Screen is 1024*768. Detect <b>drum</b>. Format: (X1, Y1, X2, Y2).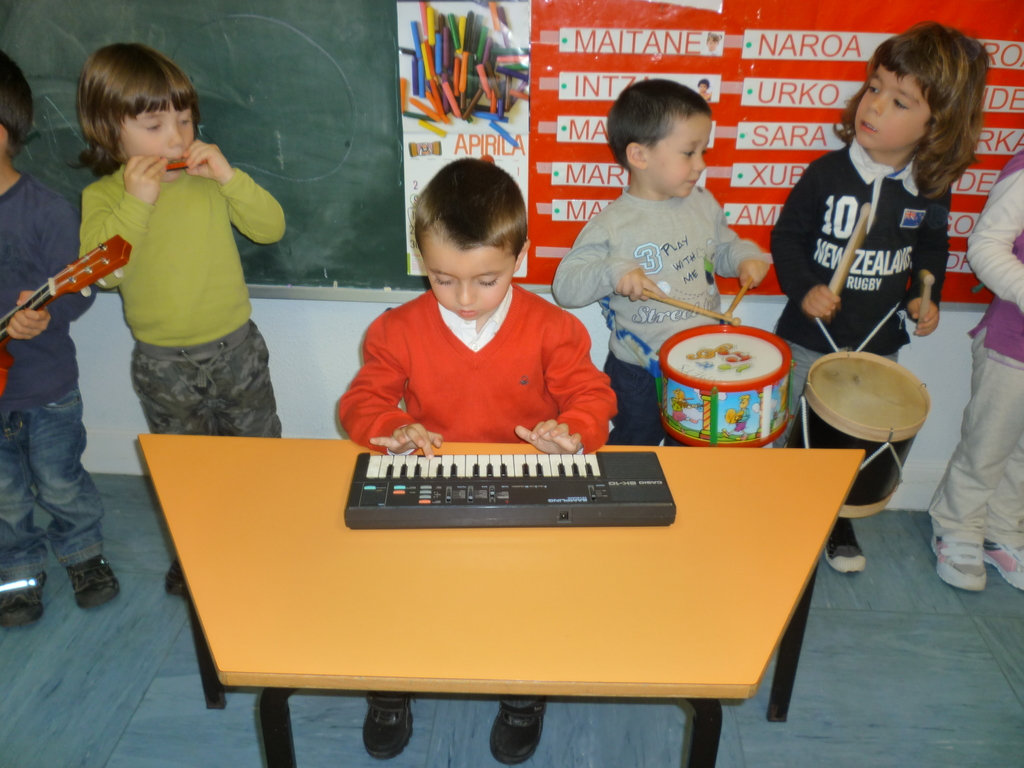
(794, 344, 931, 519).
